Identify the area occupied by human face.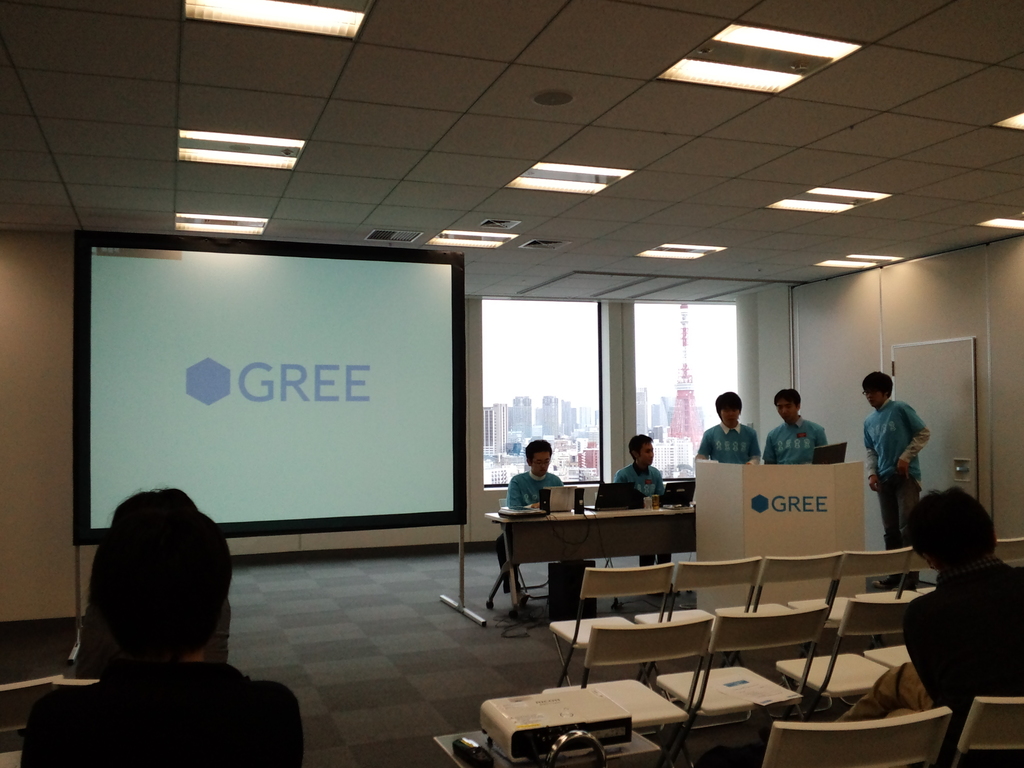
Area: BBox(639, 444, 653, 465).
